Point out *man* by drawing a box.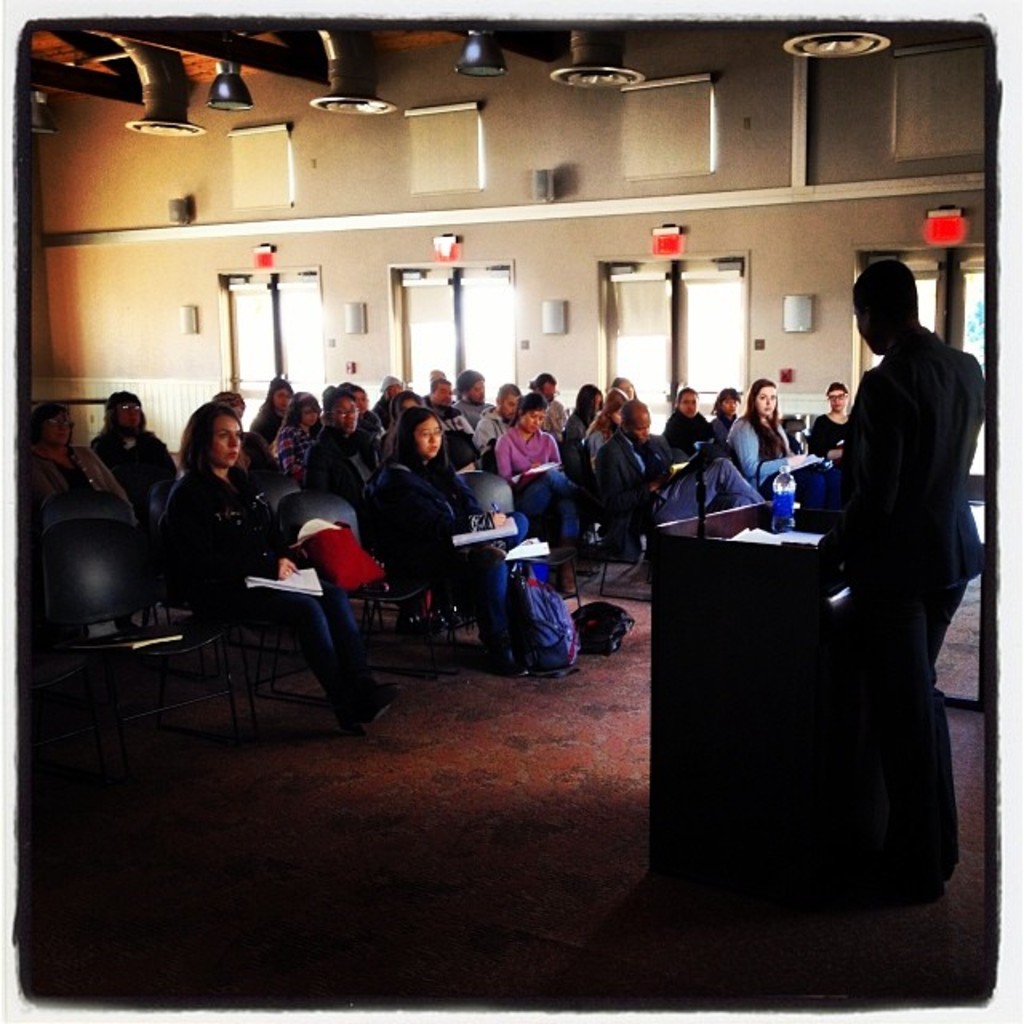
[424, 373, 472, 438].
